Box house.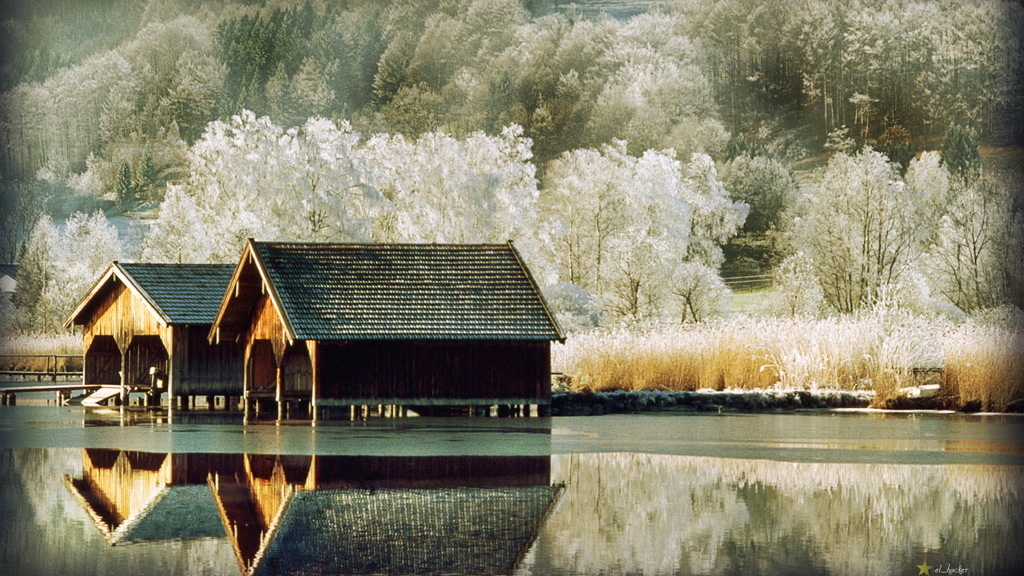
(204, 232, 565, 426).
